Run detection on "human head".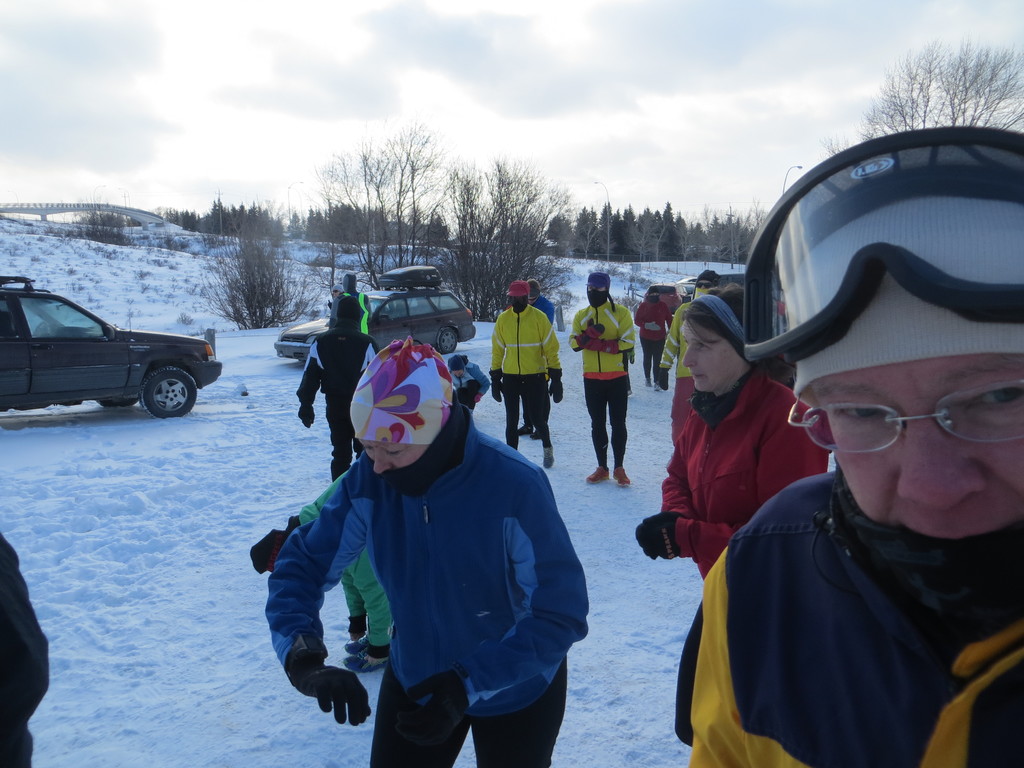
Result: BBox(644, 289, 660, 305).
